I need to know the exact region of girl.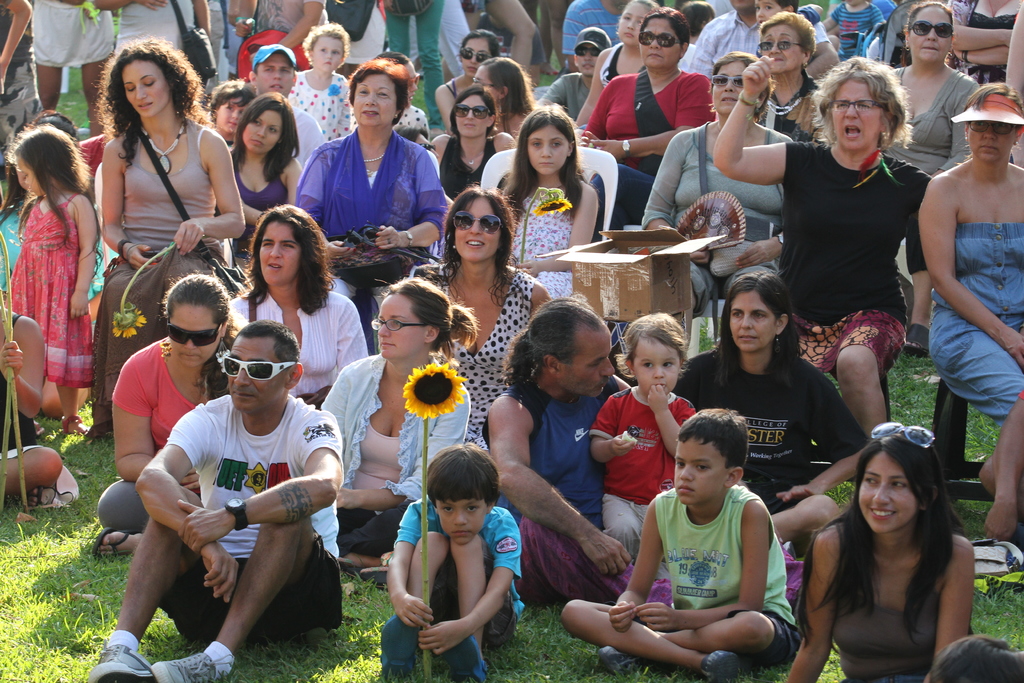
Region: select_region(319, 280, 464, 559).
